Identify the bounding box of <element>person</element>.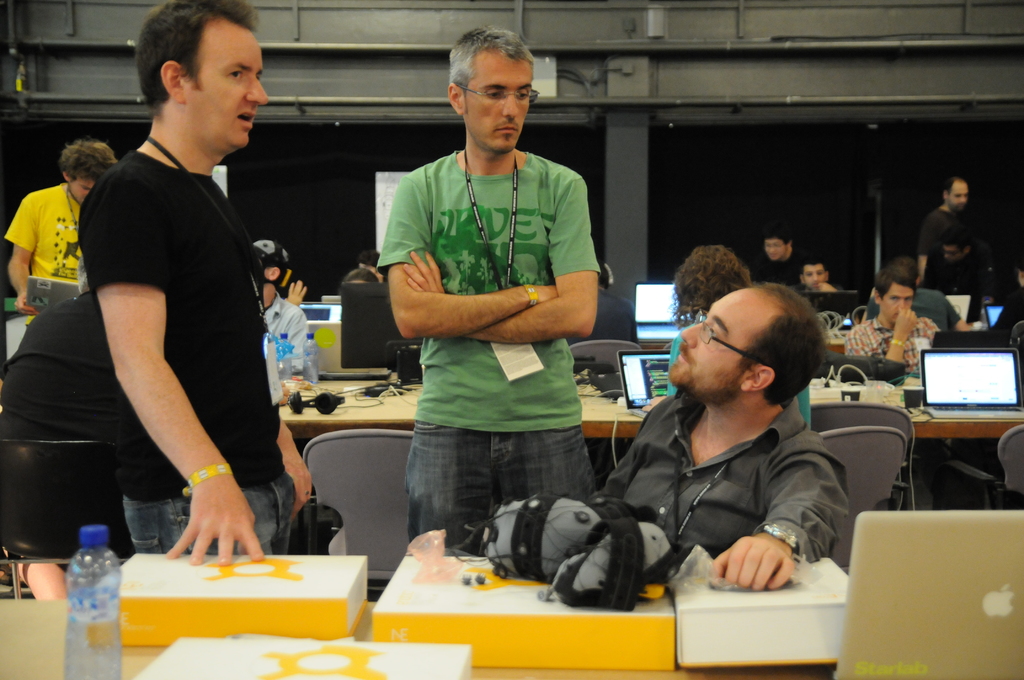
353,245,383,282.
